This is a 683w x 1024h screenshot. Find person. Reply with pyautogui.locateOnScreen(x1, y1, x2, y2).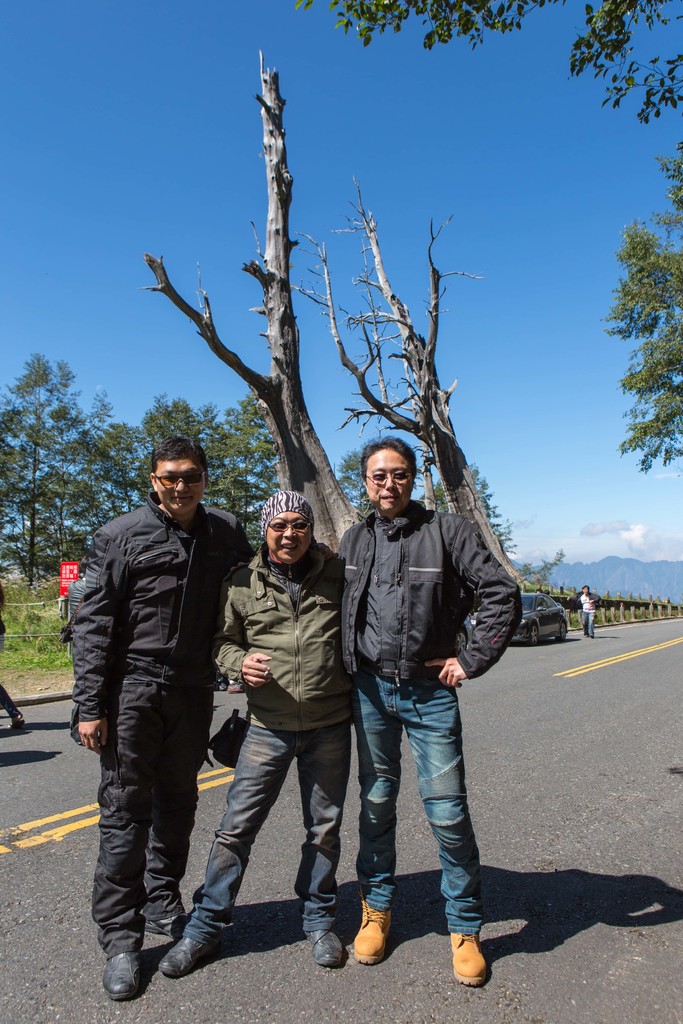
pyautogui.locateOnScreen(579, 586, 595, 639).
